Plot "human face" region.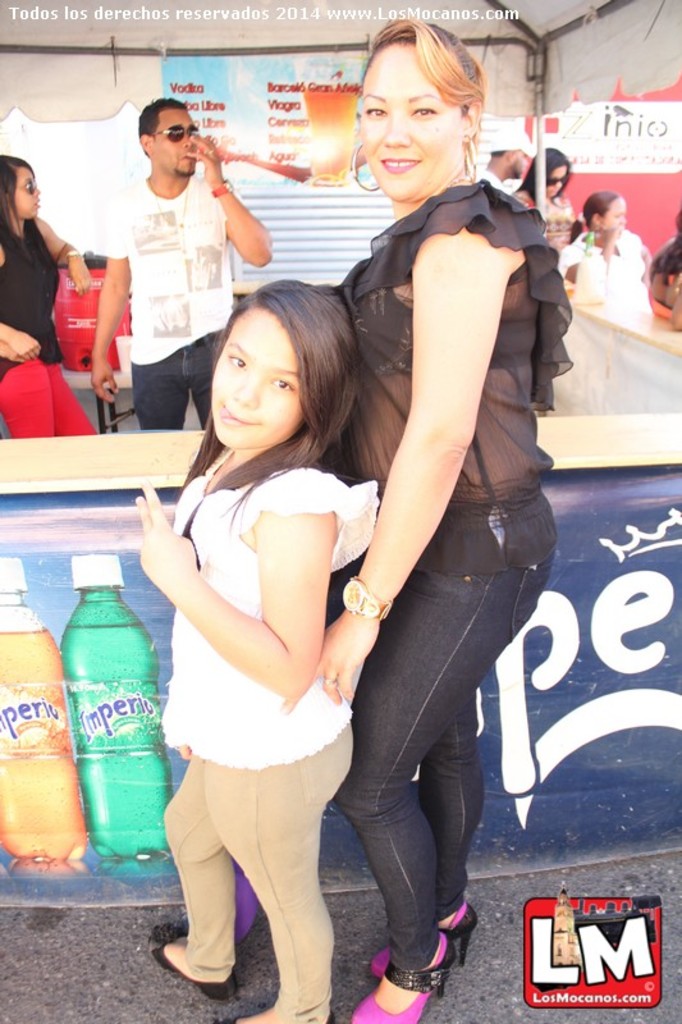
Plotted at {"x1": 13, "y1": 169, "x2": 41, "y2": 216}.
